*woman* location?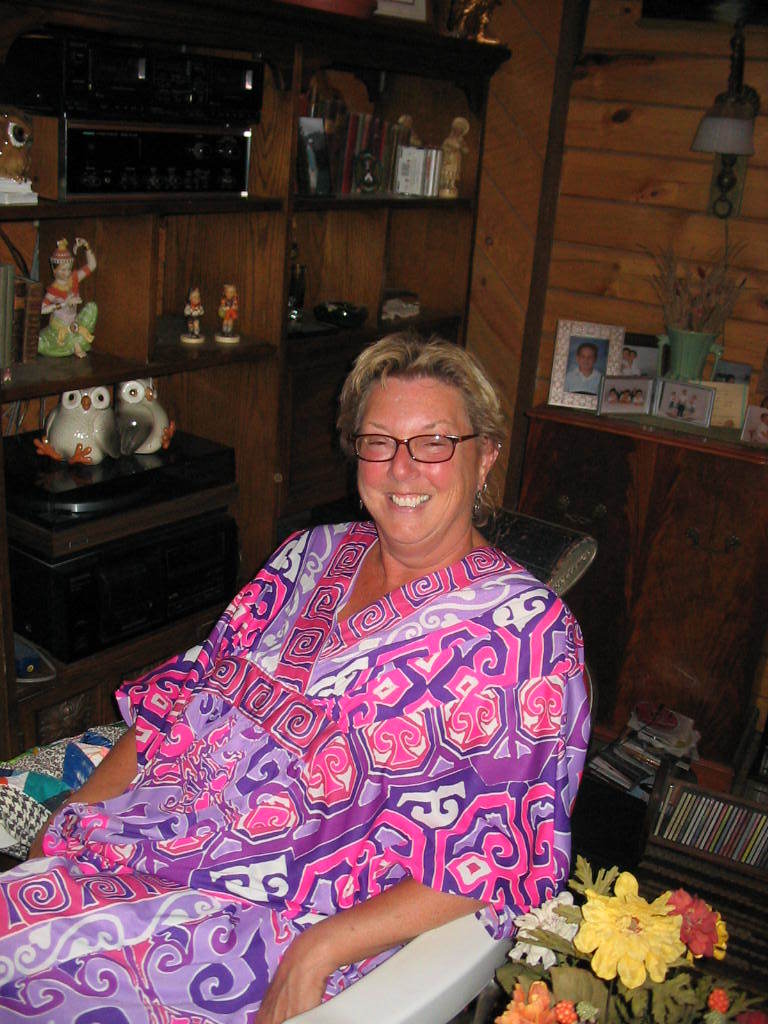
bbox(0, 346, 596, 1023)
